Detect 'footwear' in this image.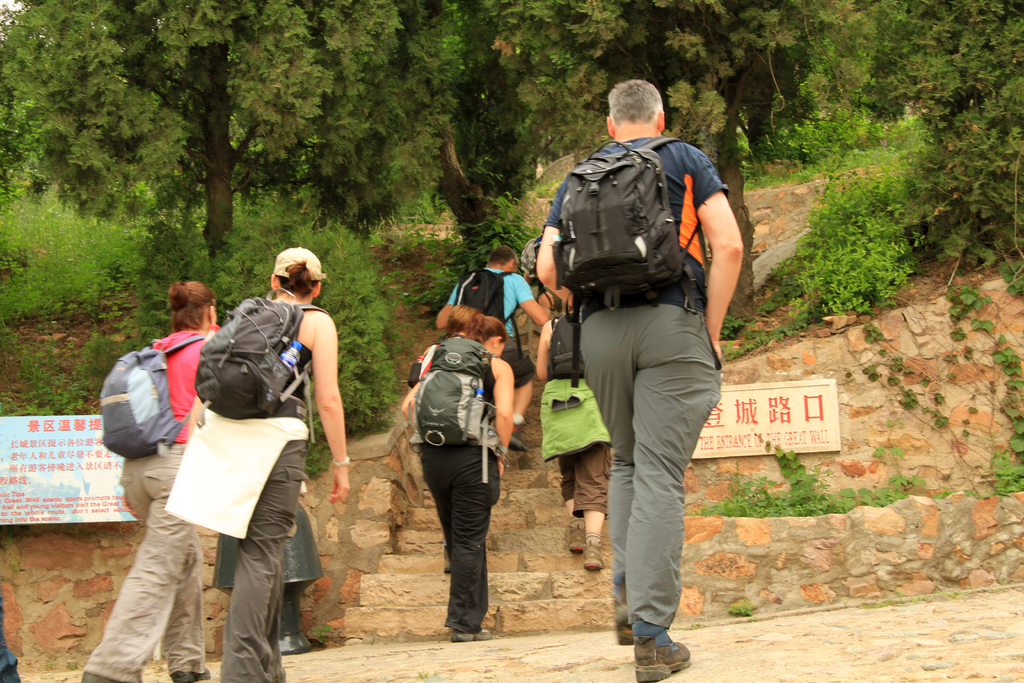
Detection: select_region(172, 670, 207, 682).
